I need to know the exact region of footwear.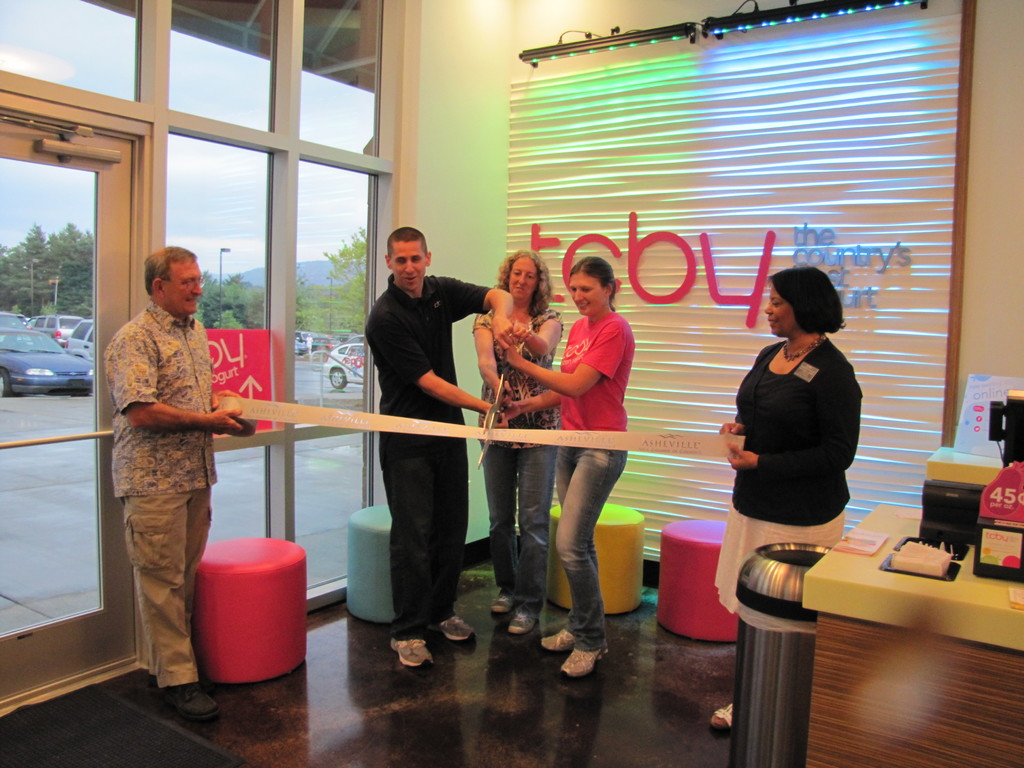
Region: 492 589 508 616.
